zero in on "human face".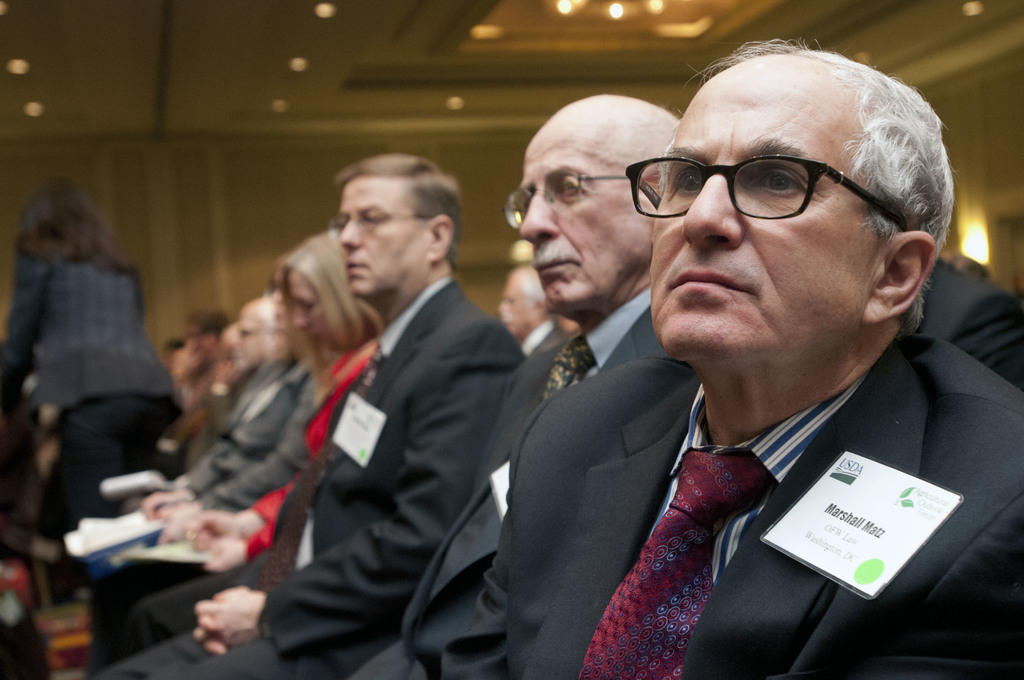
Zeroed in: (231,311,266,373).
